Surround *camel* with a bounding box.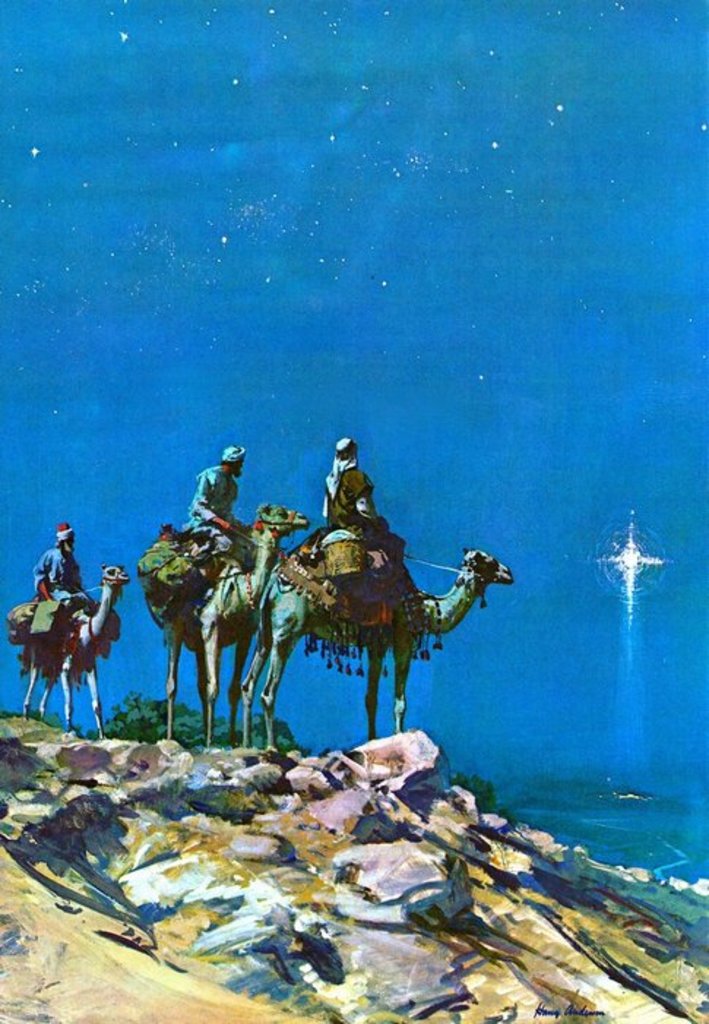
pyautogui.locateOnScreen(23, 562, 132, 734).
